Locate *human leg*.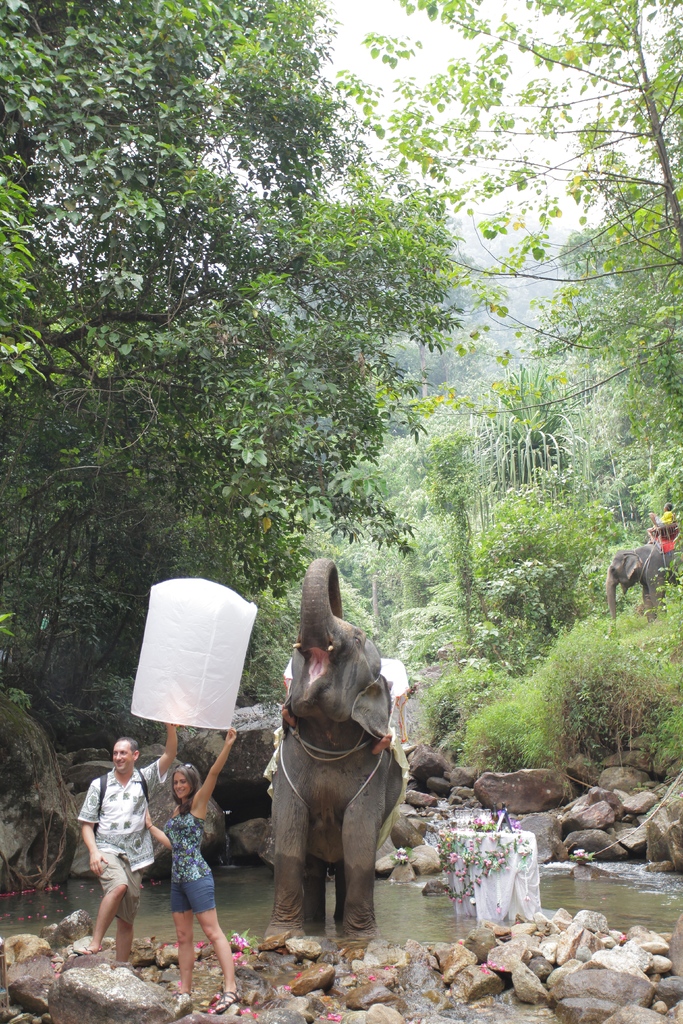
Bounding box: locate(188, 872, 239, 1014).
